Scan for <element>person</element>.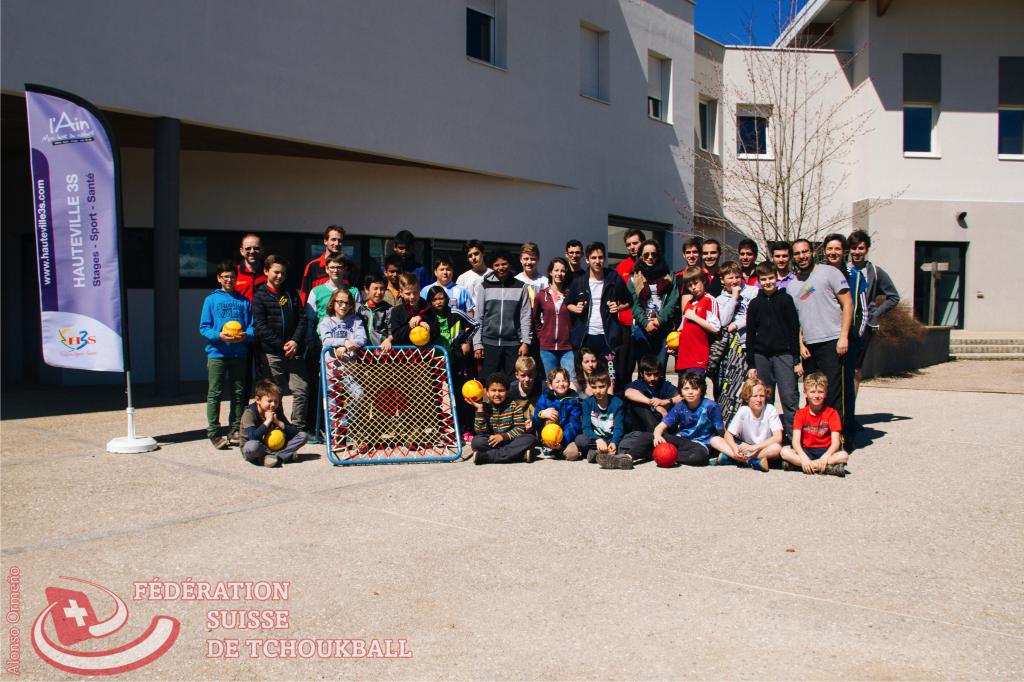
Scan result: [456,236,497,299].
